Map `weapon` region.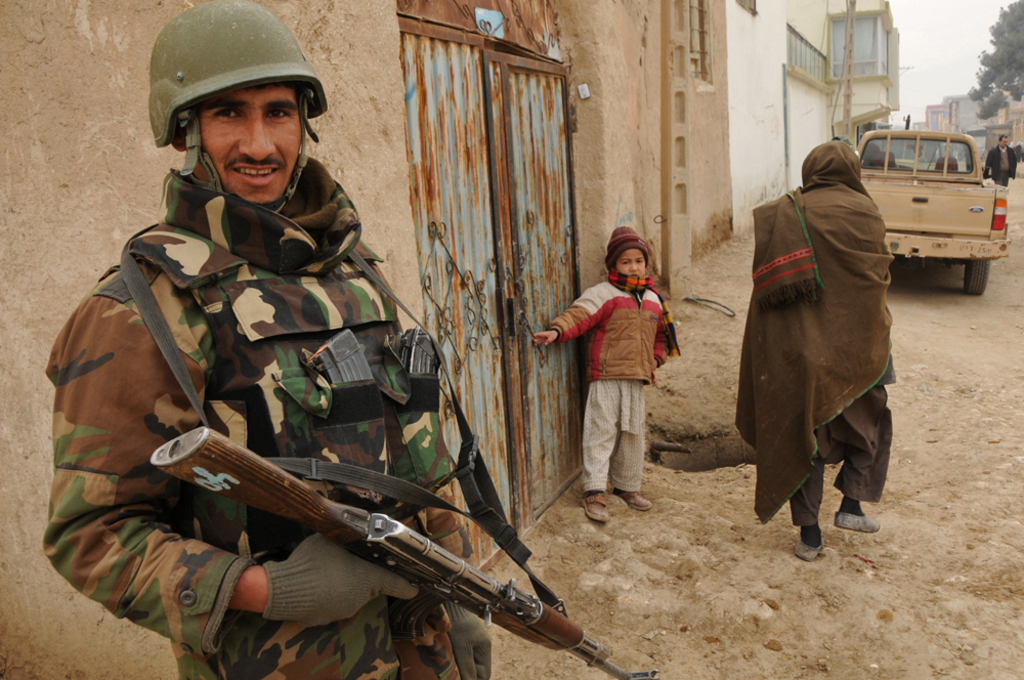
Mapped to [x1=148, y1=419, x2=655, y2=679].
